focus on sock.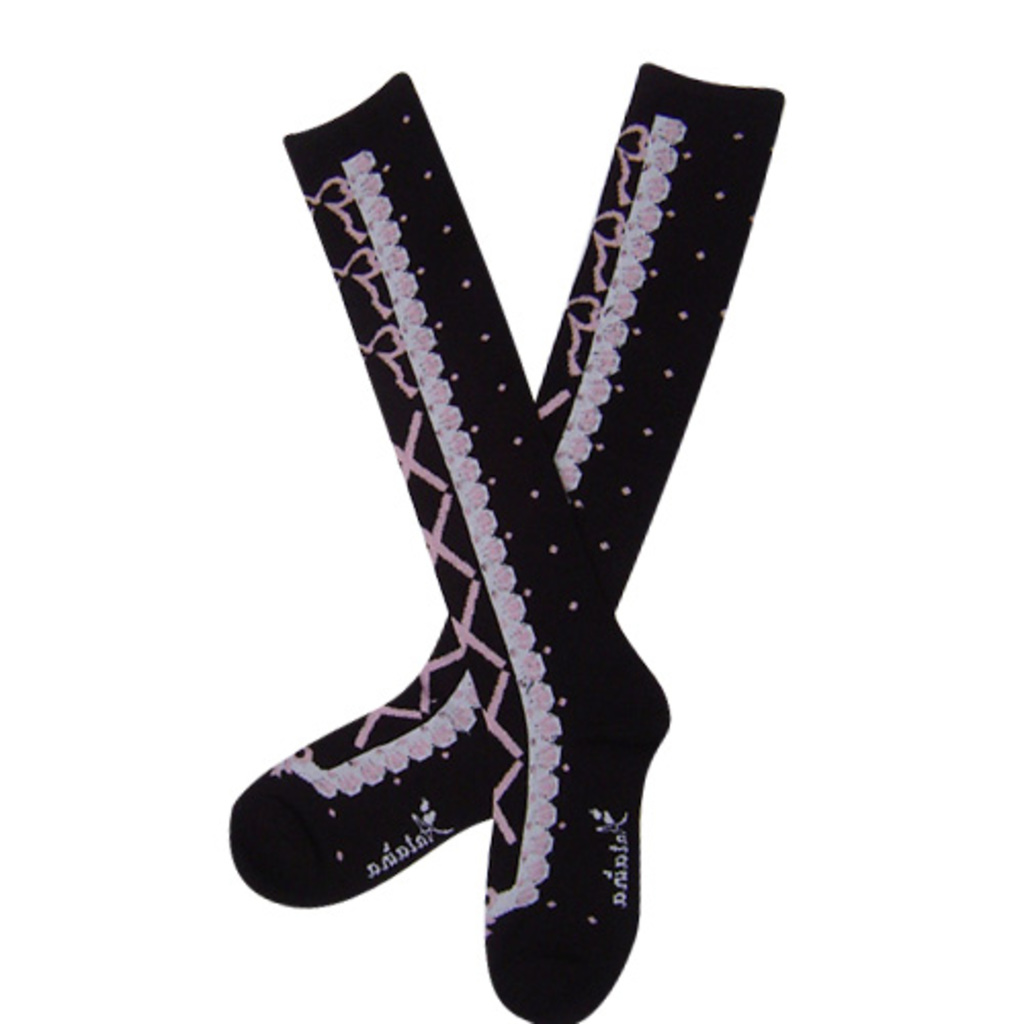
Focused at crop(274, 66, 674, 1022).
